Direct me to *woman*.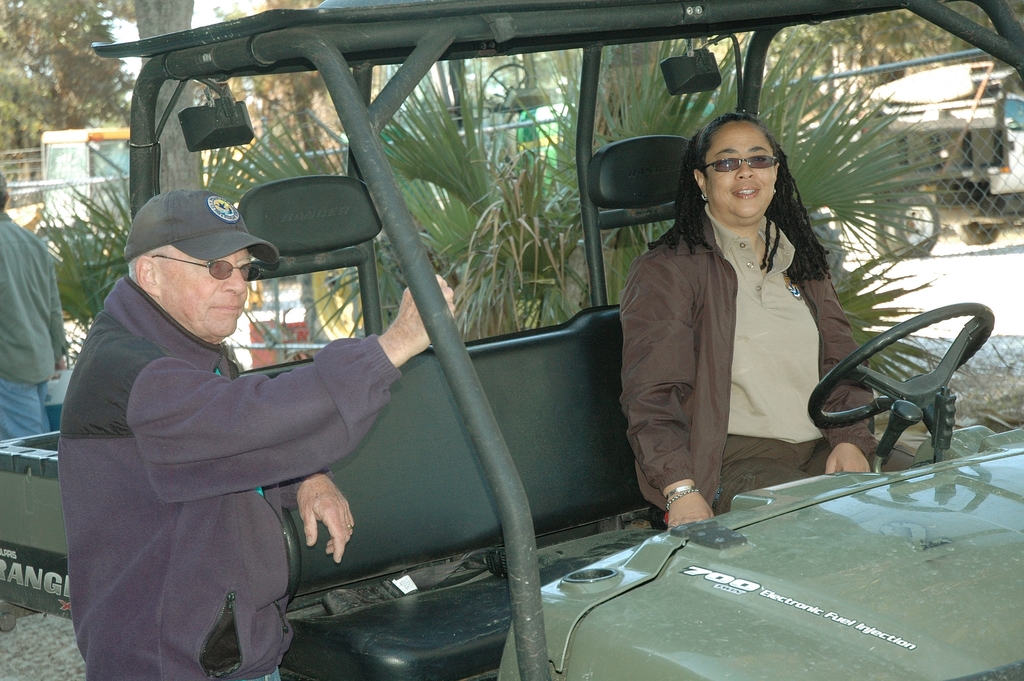
Direction: l=635, t=114, r=900, b=530.
